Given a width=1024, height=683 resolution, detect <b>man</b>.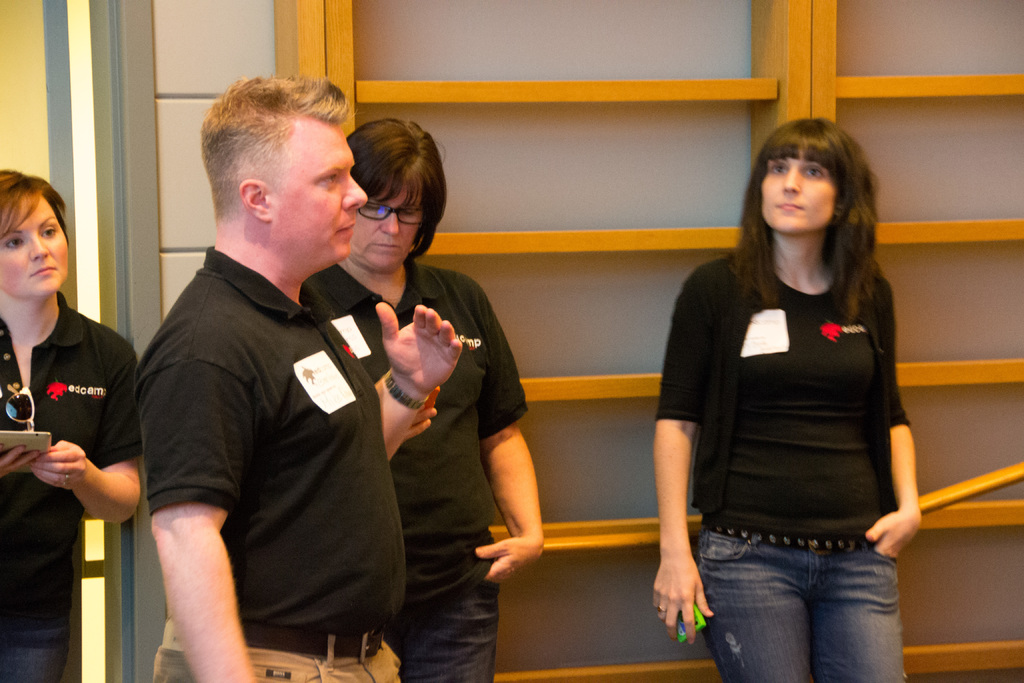
(left=115, top=73, right=424, bottom=657).
